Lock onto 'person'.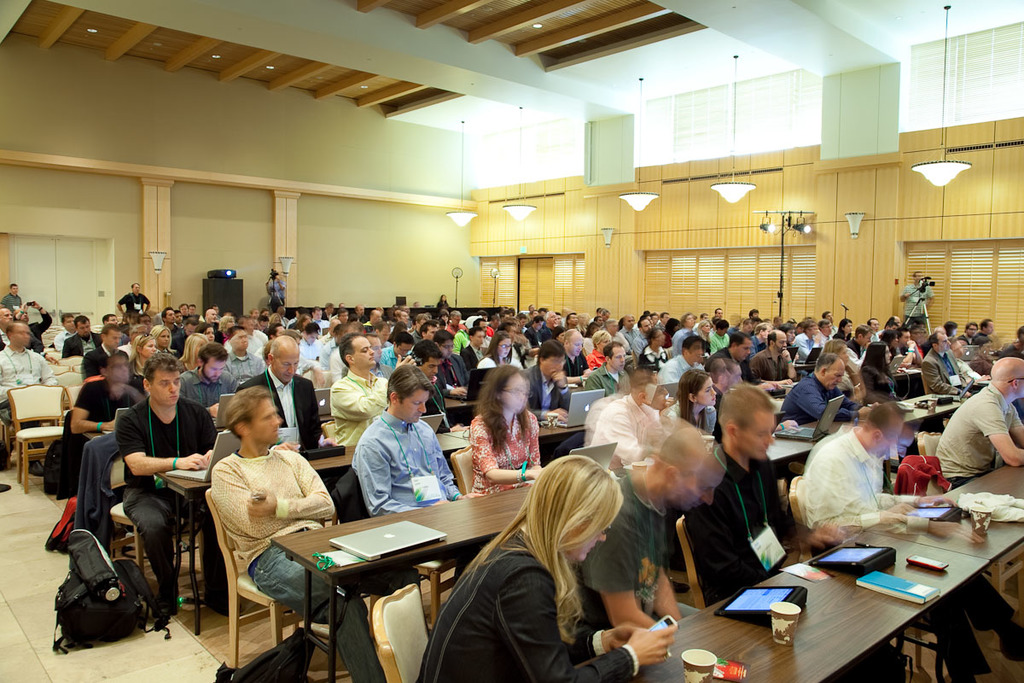
Locked: crop(587, 372, 682, 470).
